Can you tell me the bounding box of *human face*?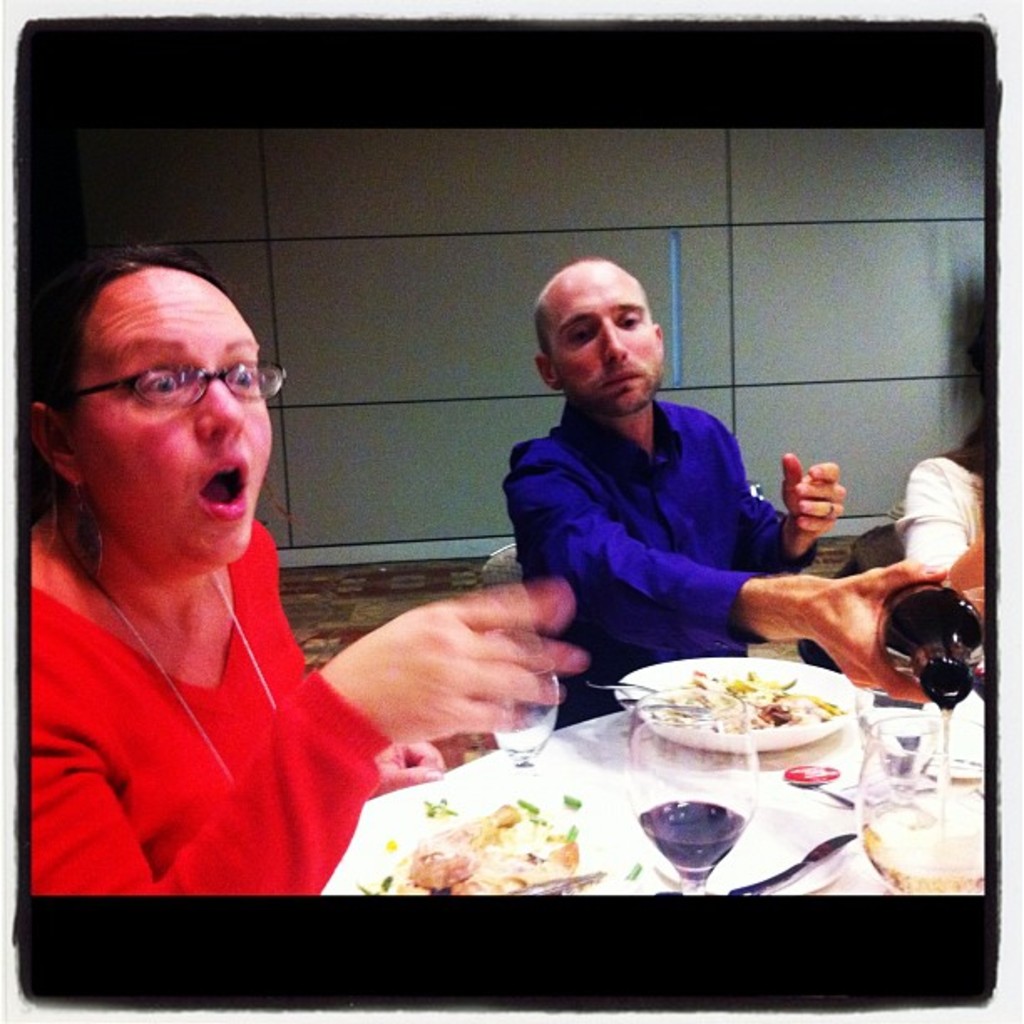
bbox=[544, 264, 668, 410].
